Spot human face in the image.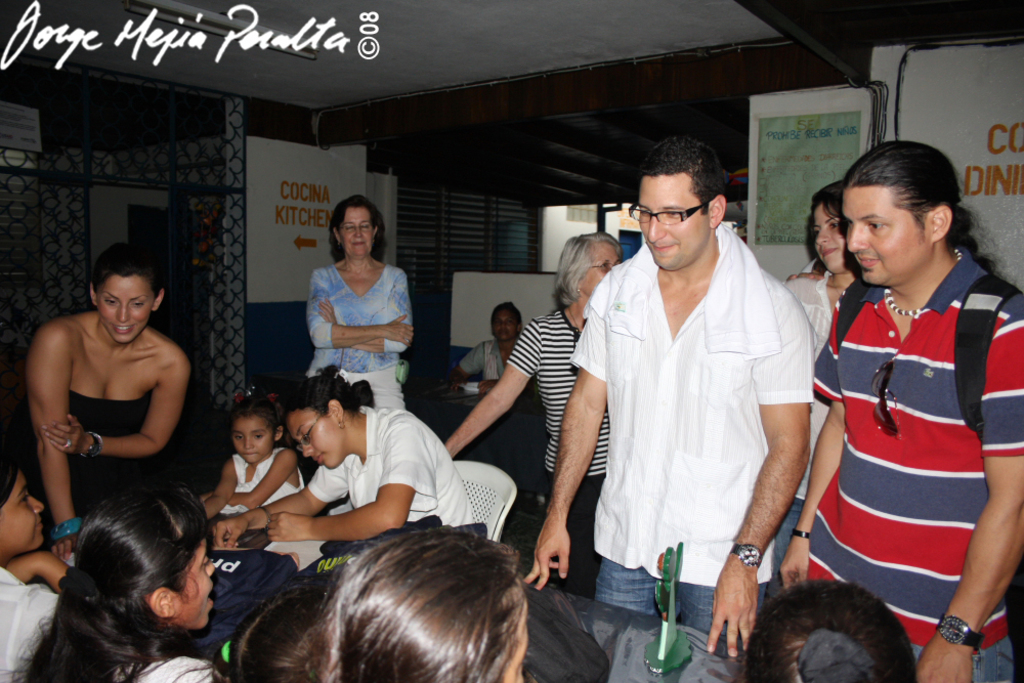
human face found at left=634, top=176, right=709, bottom=268.
